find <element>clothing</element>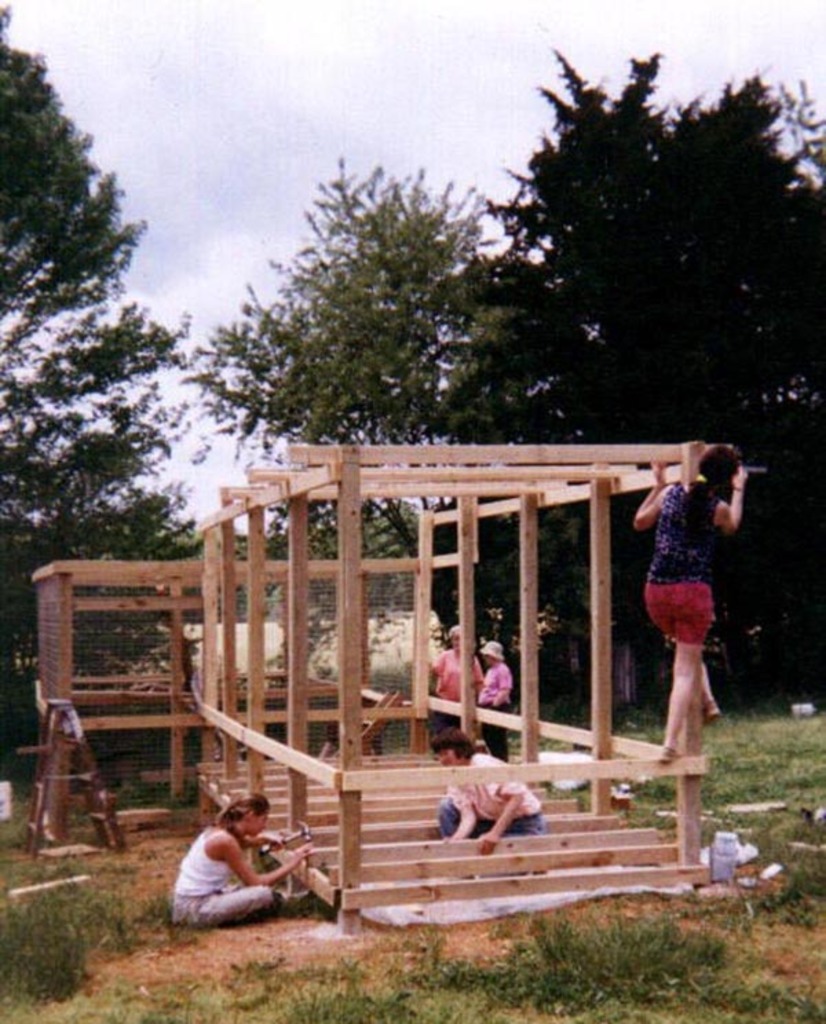
rect(441, 800, 556, 841)
